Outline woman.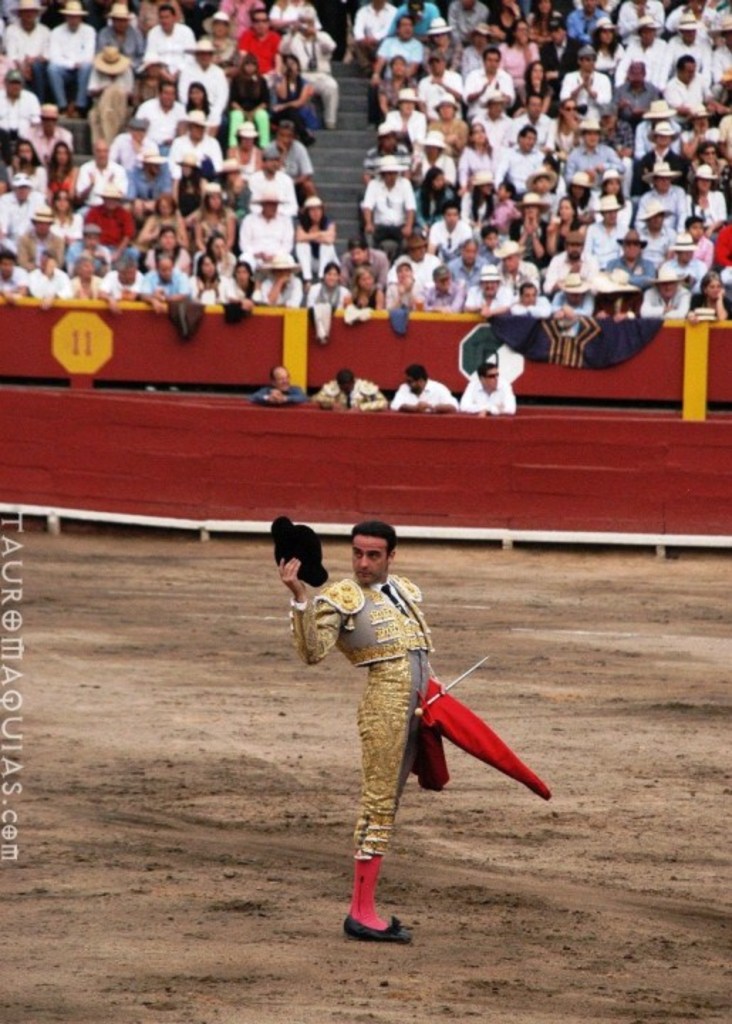
Outline: select_region(139, 192, 193, 250).
